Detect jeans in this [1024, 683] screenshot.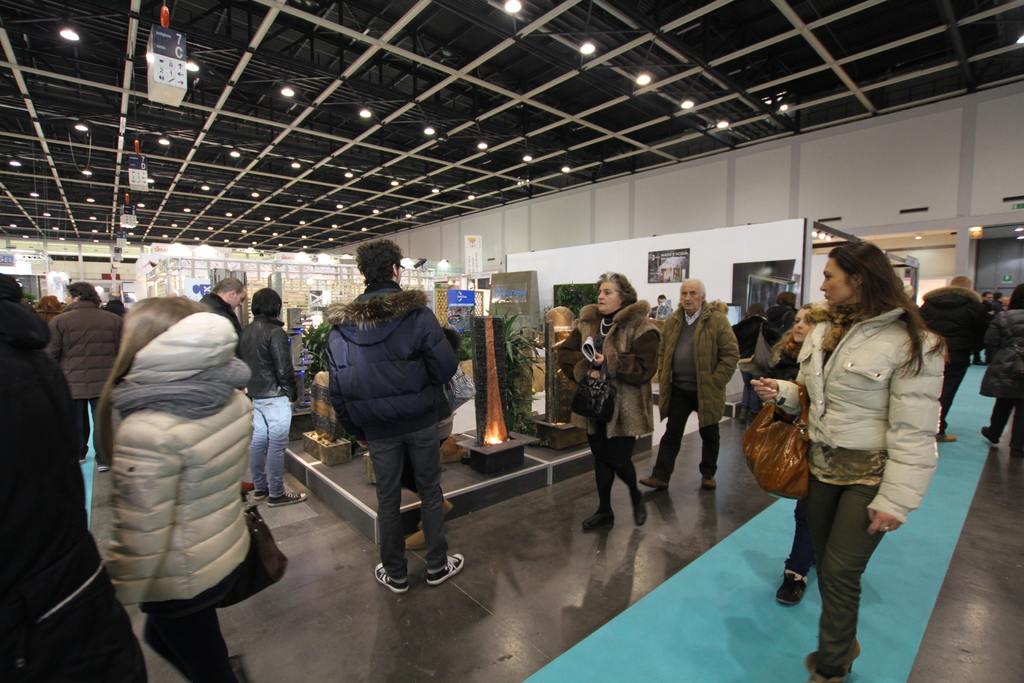
Detection: (left=653, top=406, right=719, bottom=478).
